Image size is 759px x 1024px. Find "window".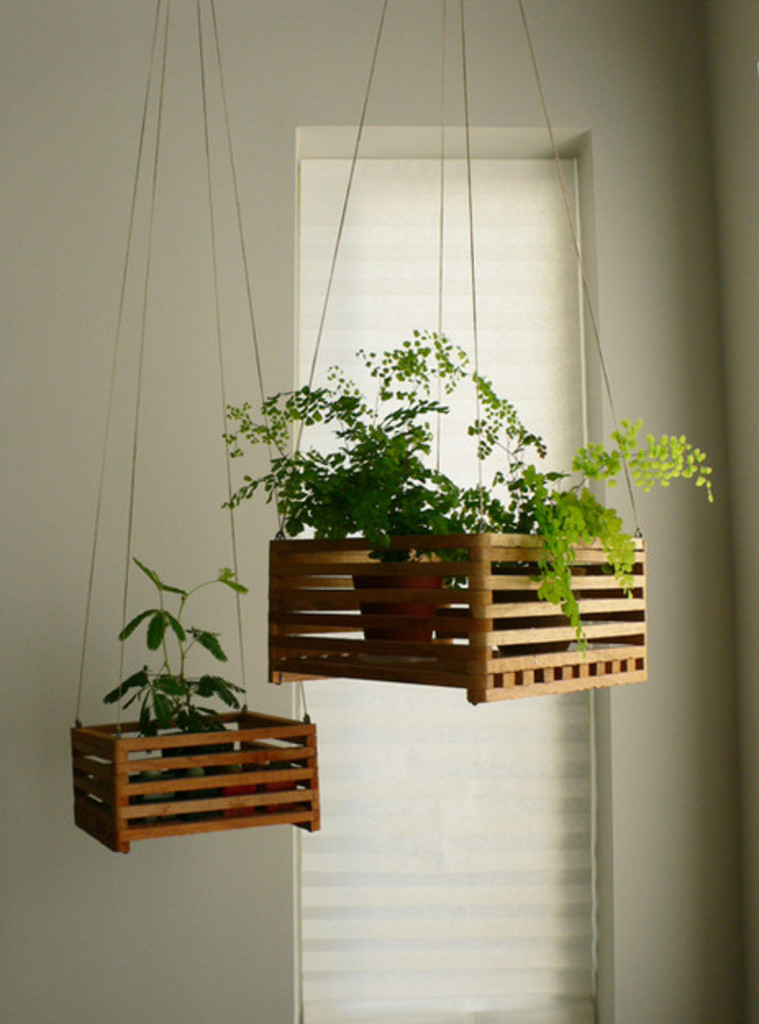
{"x1": 292, "y1": 139, "x2": 611, "y2": 1022}.
